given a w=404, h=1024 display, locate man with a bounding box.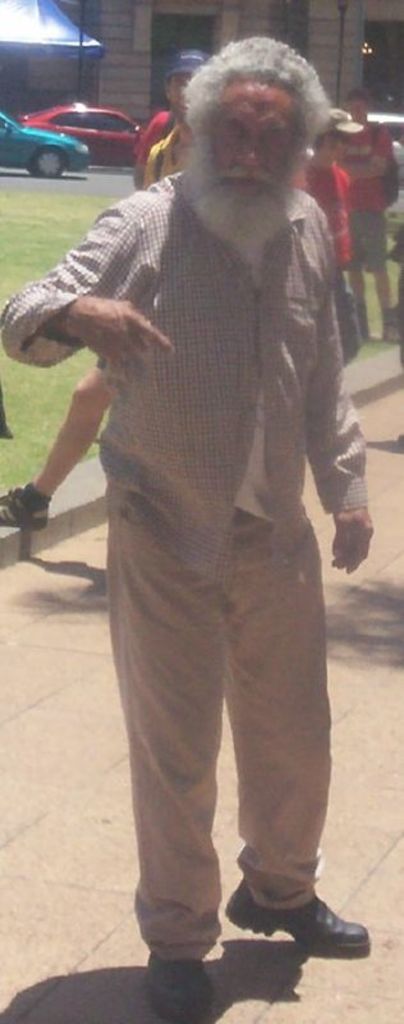
Located: bbox=[335, 84, 400, 340].
